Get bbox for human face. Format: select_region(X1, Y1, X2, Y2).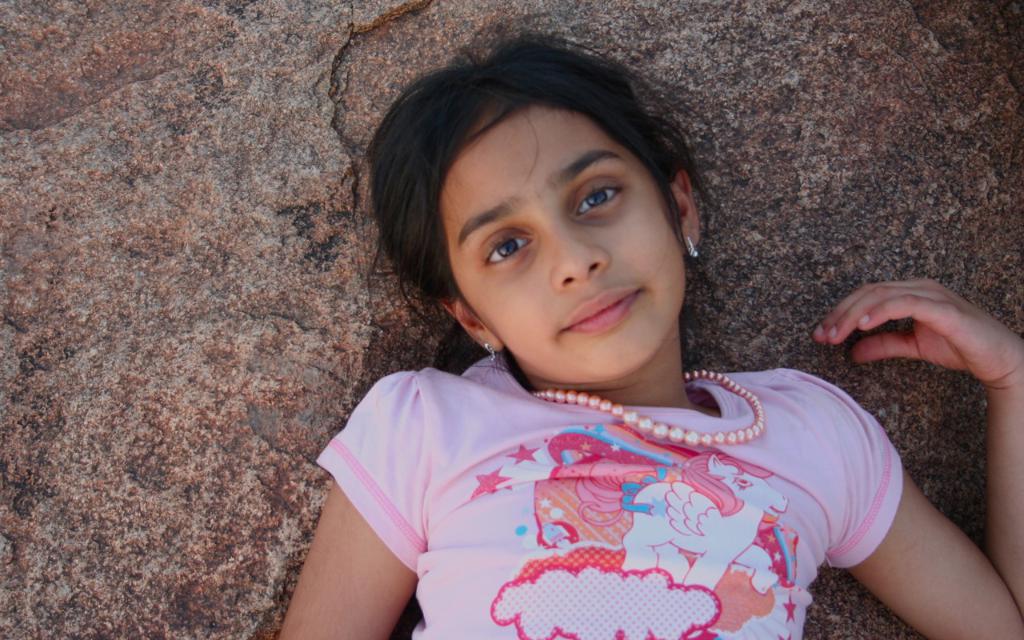
select_region(435, 106, 686, 381).
